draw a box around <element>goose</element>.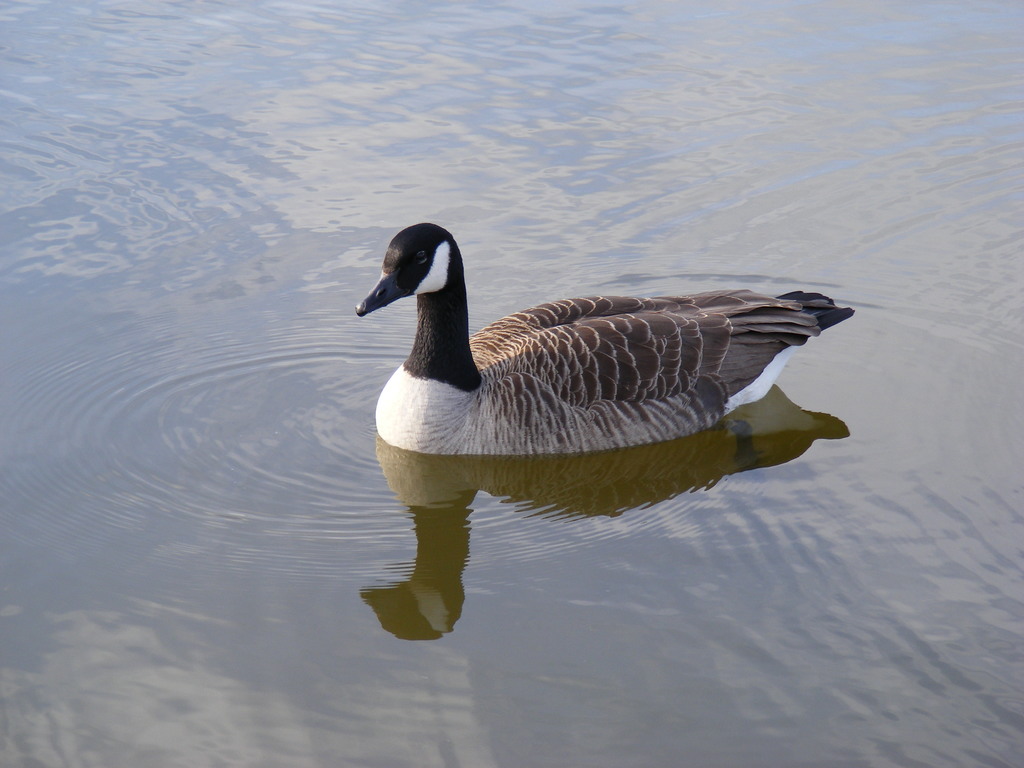
[349, 209, 862, 457].
